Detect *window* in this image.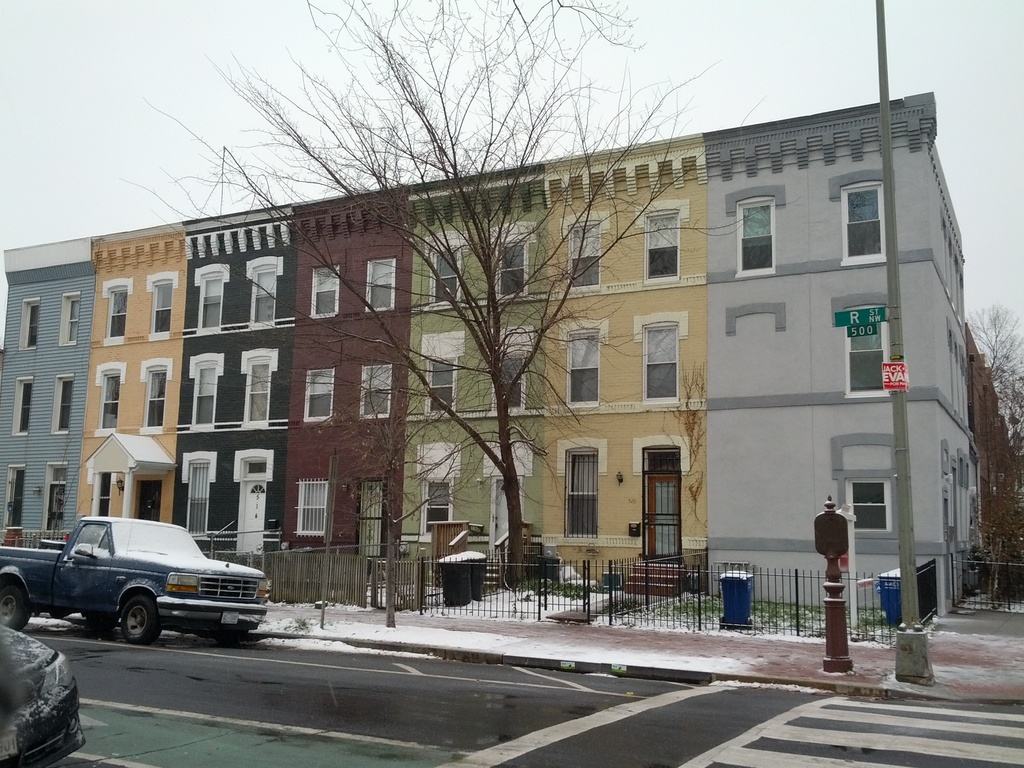
Detection: {"left": 303, "top": 371, "right": 333, "bottom": 415}.
